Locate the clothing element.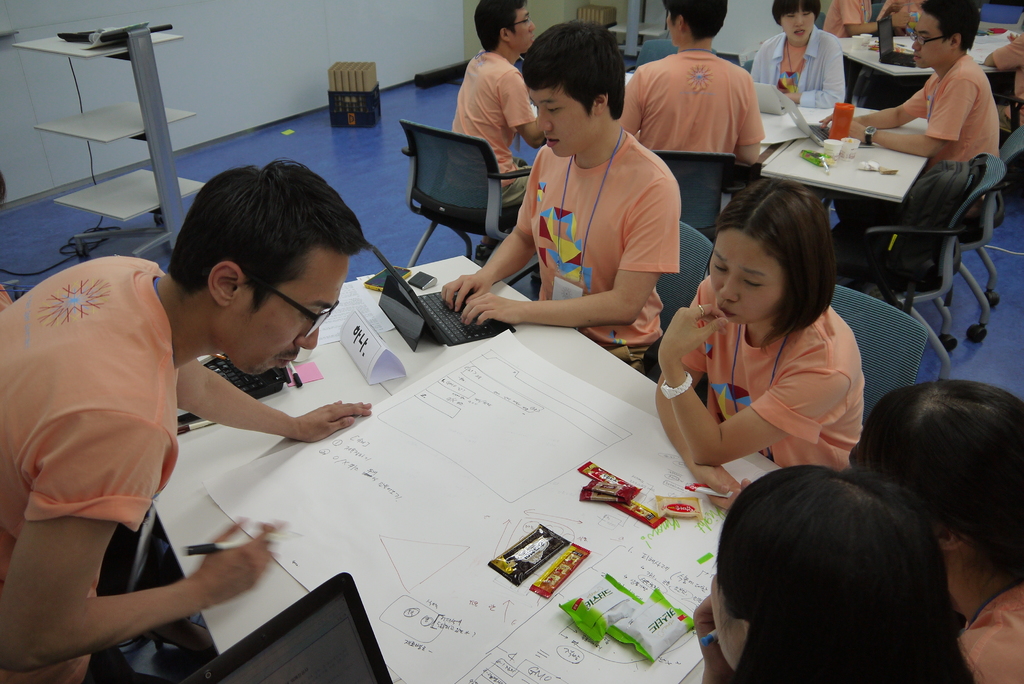
Element bbox: {"left": 749, "top": 31, "right": 848, "bottom": 111}.
